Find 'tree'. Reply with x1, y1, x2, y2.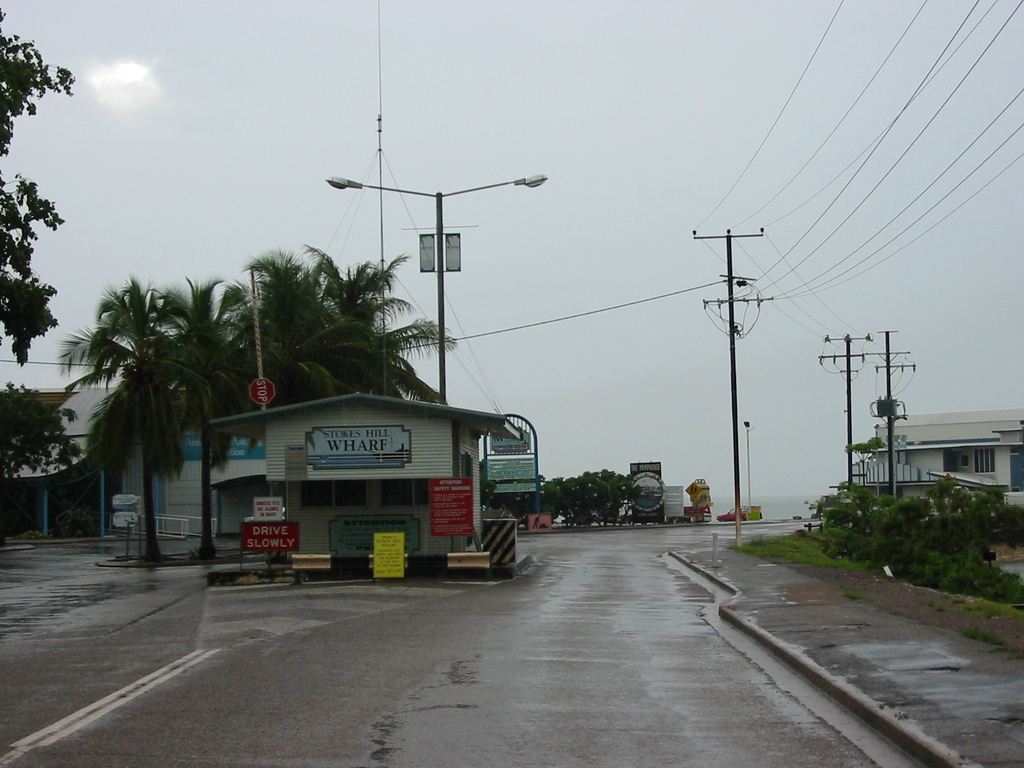
0, 3, 83, 369.
